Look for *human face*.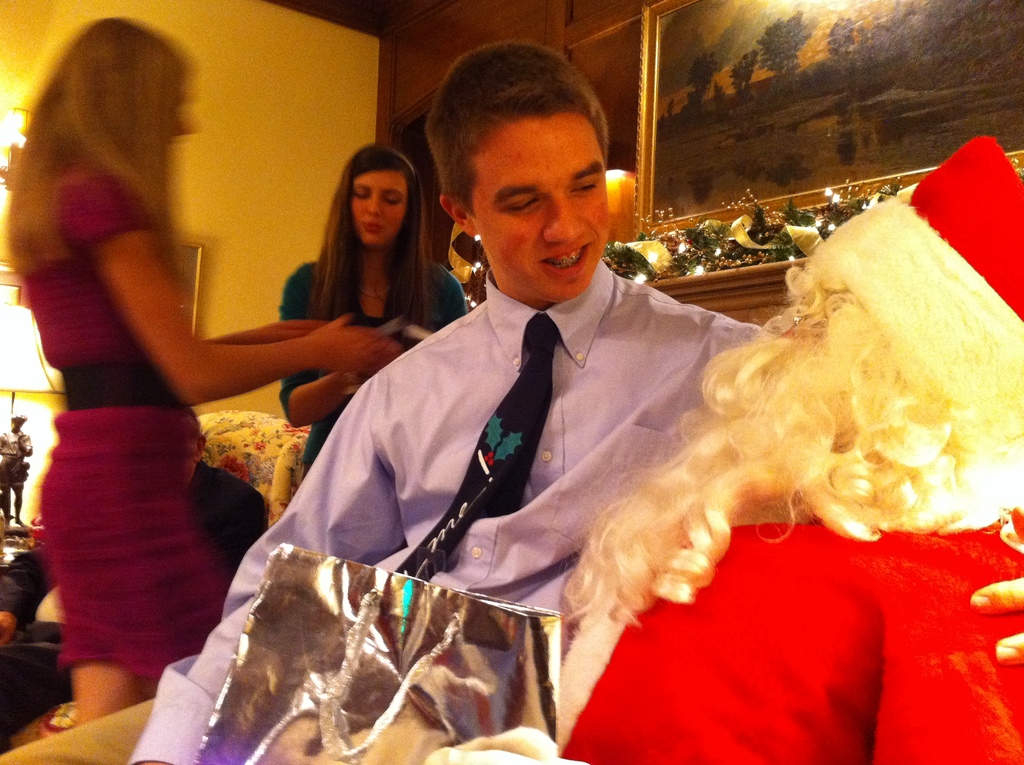
Found: 478/119/614/305.
